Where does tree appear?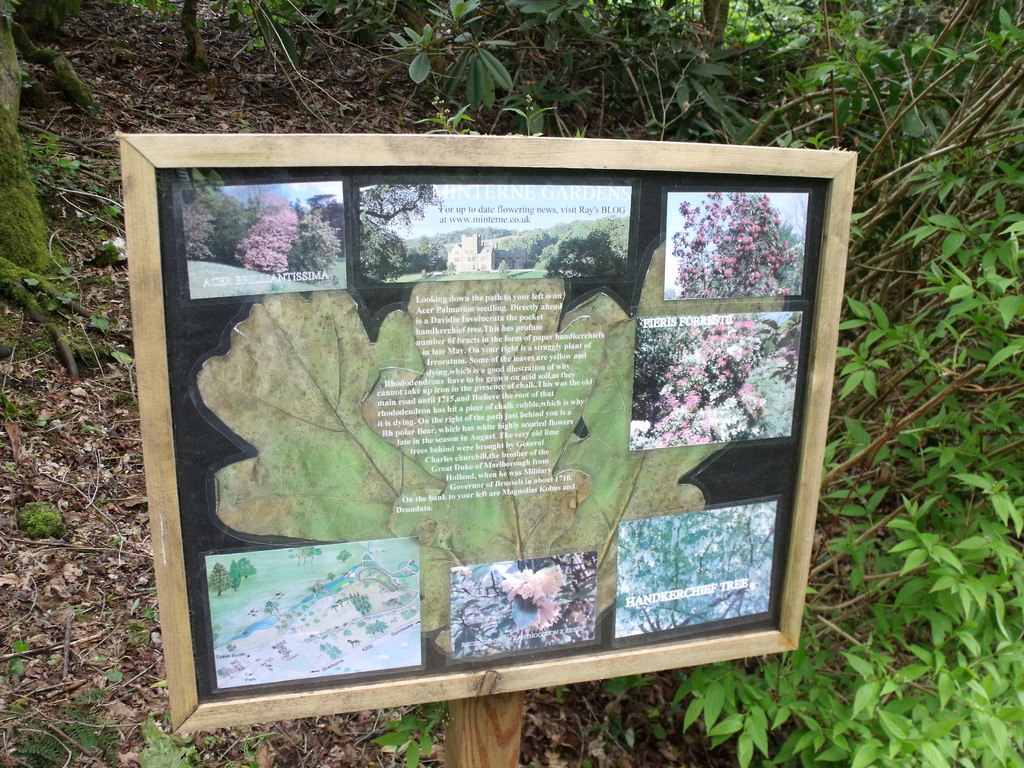
Appears at 205/186/263/259.
